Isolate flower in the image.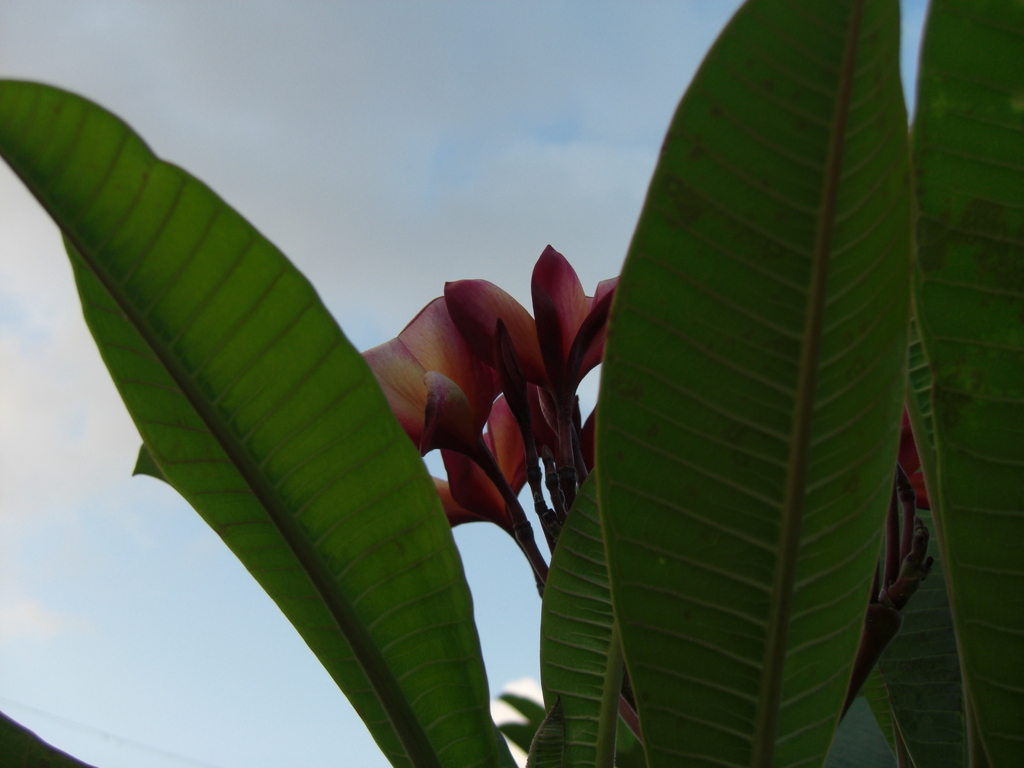
Isolated region: (442,242,620,383).
